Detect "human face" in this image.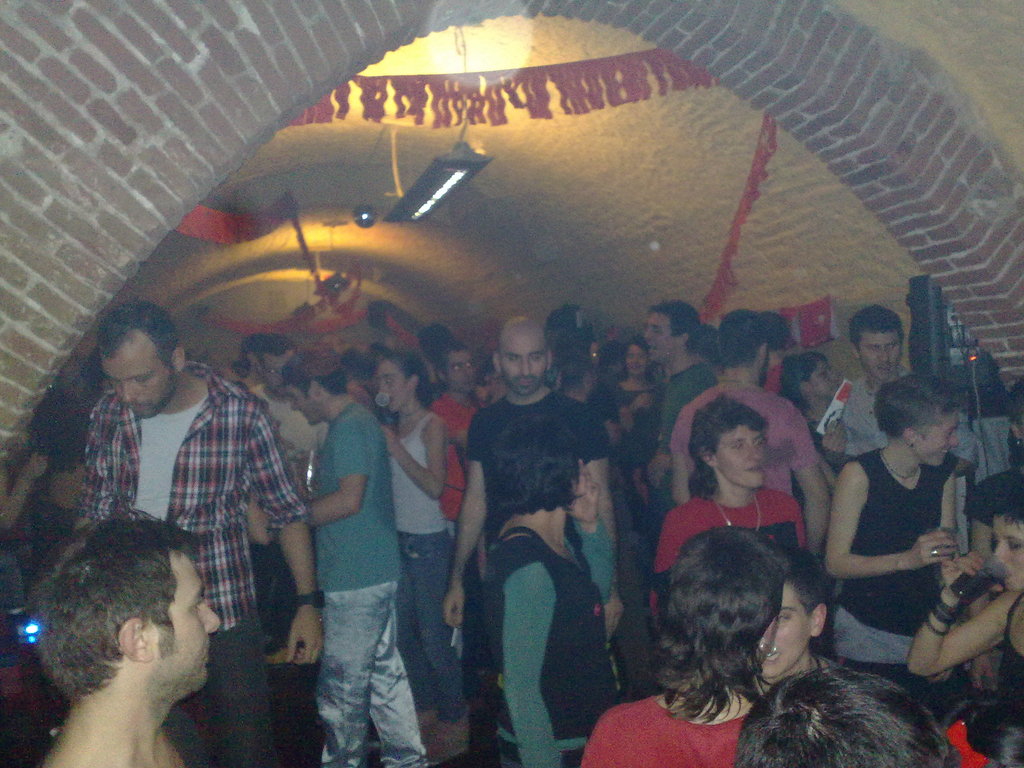
Detection: l=379, t=355, r=410, b=417.
